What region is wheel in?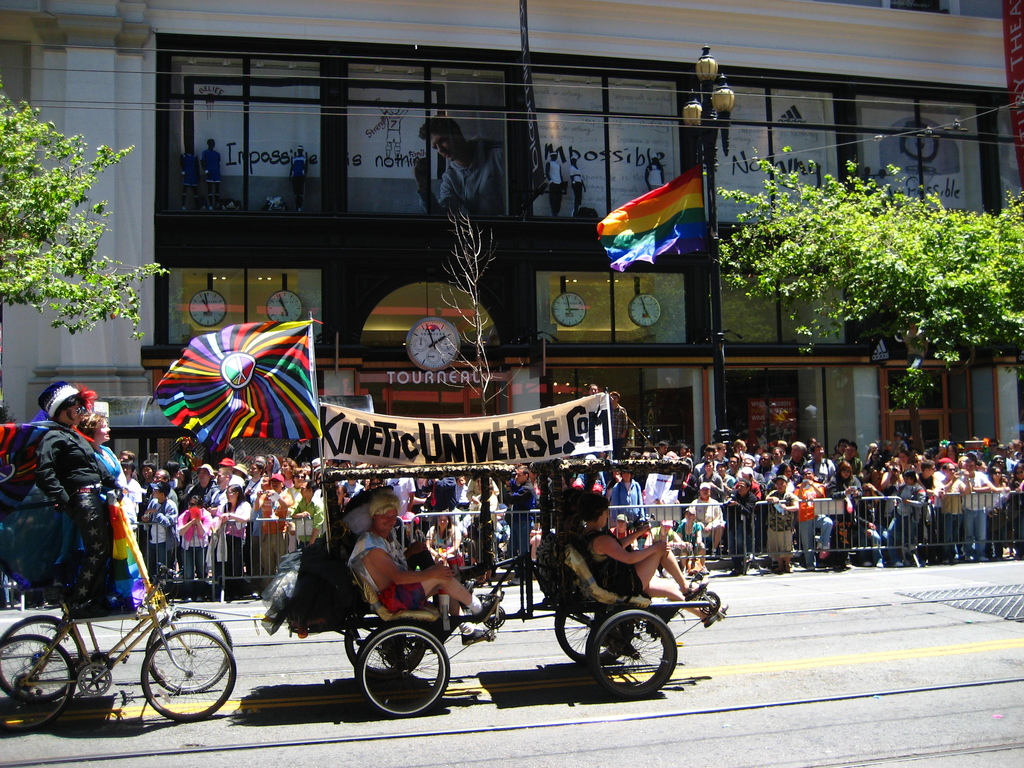
(356,625,449,717).
